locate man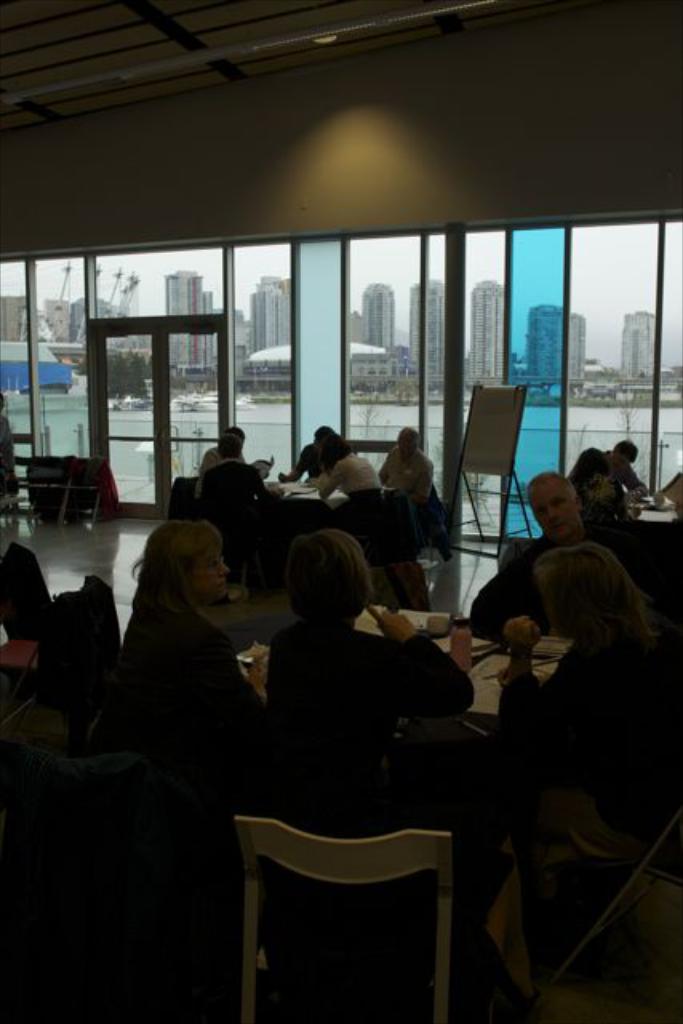
657, 467, 681, 510
